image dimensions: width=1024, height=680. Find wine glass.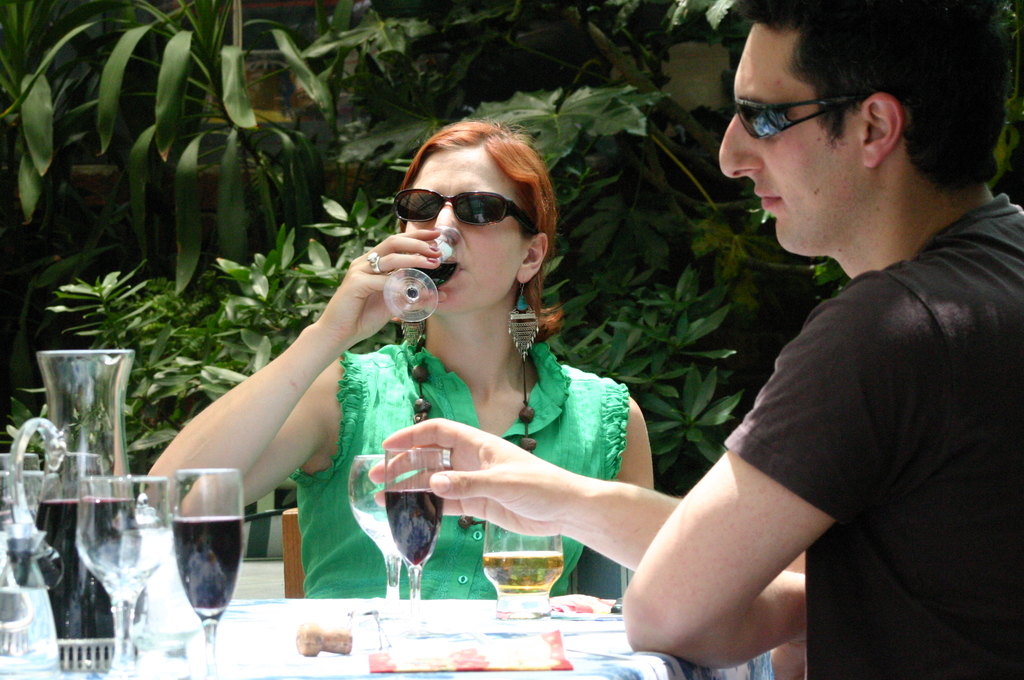
384/227/461/324.
